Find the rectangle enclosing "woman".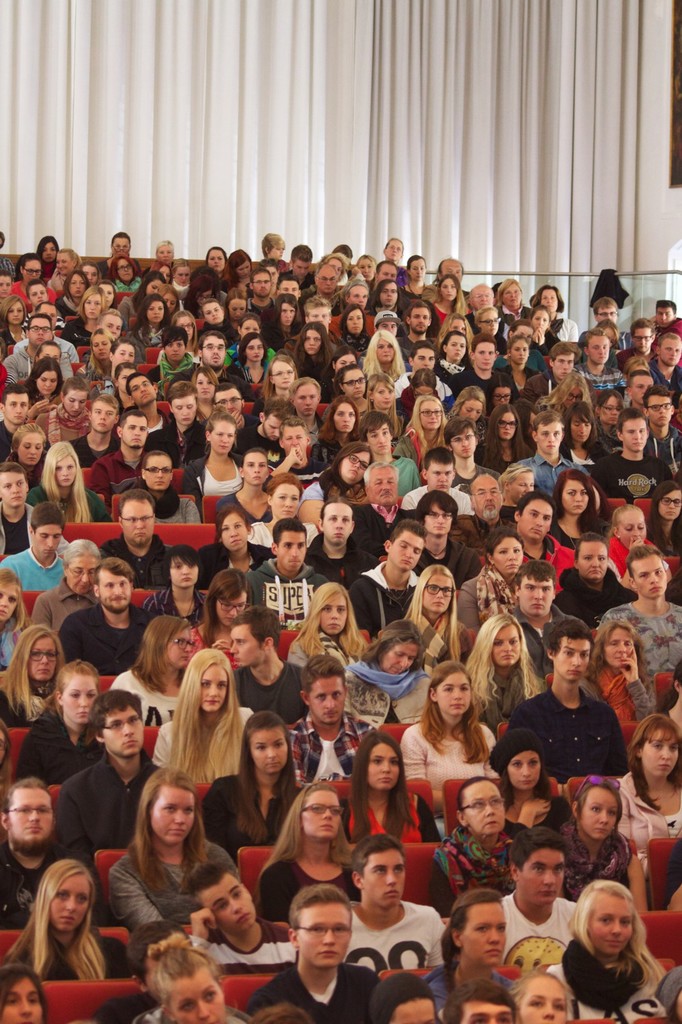
left=582, top=617, right=659, bottom=726.
